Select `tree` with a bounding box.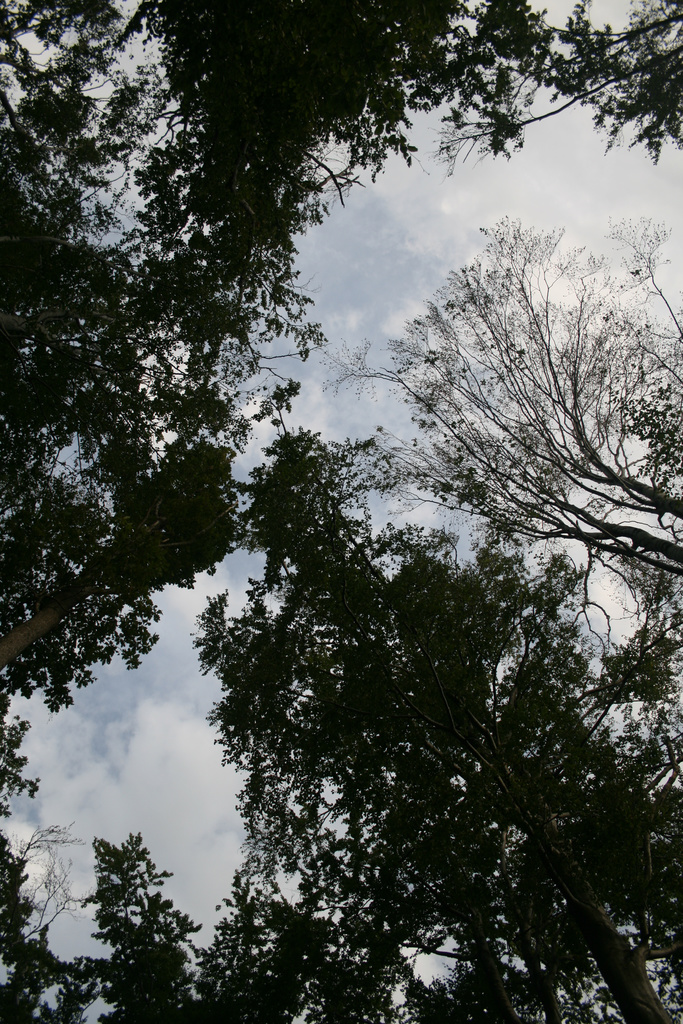
Rect(374, 0, 682, 161).
